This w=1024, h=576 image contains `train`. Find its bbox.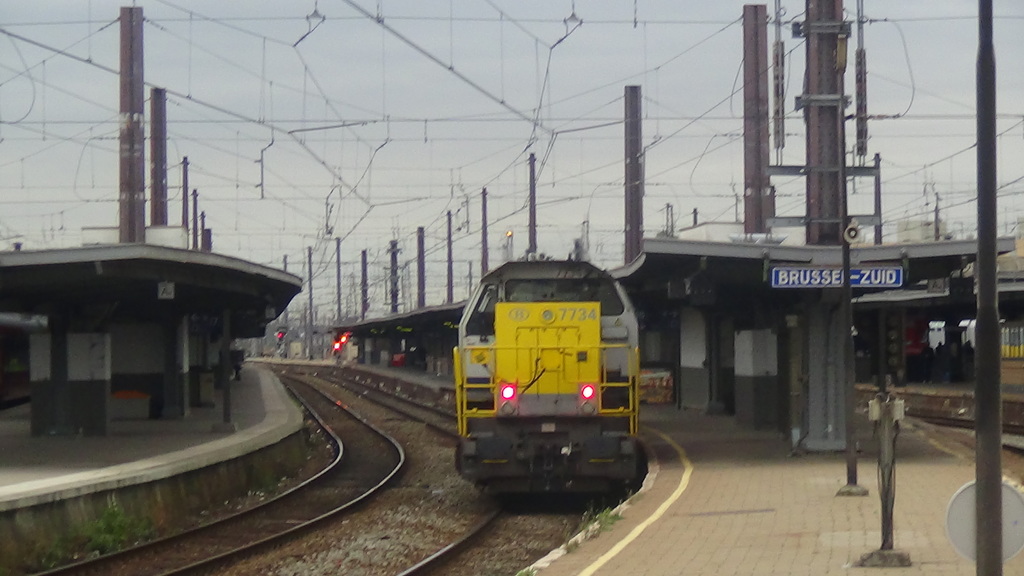
[x1=454, y1=258, x2=640, y2=504].
